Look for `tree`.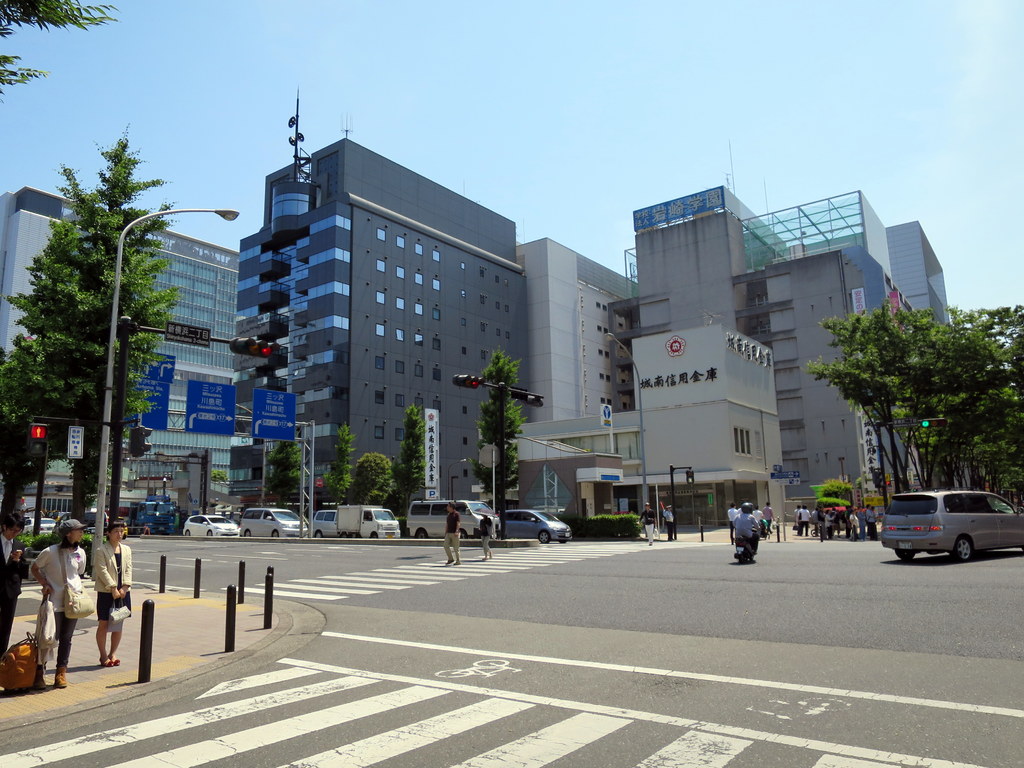
Found: box(480, 355, 524, 518).
